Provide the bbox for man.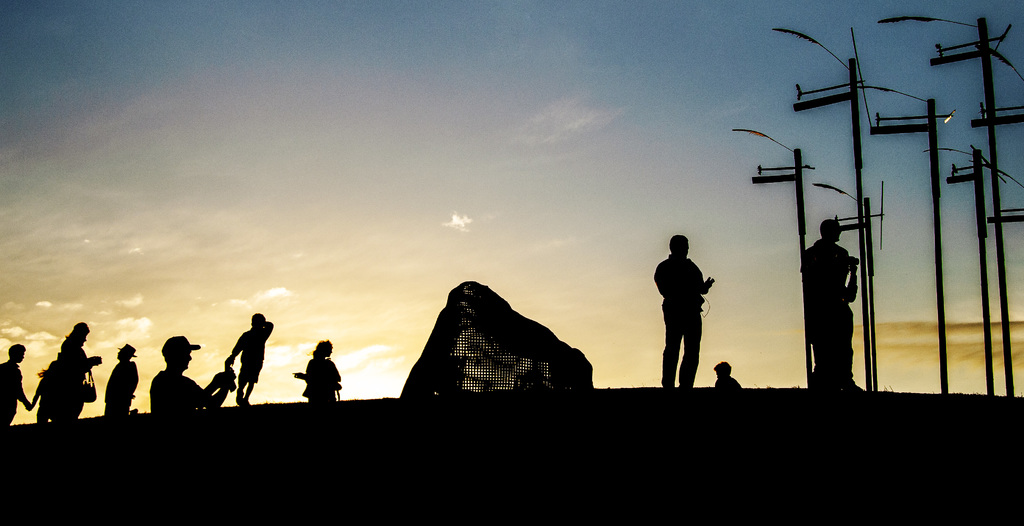
148/333/241/415.
